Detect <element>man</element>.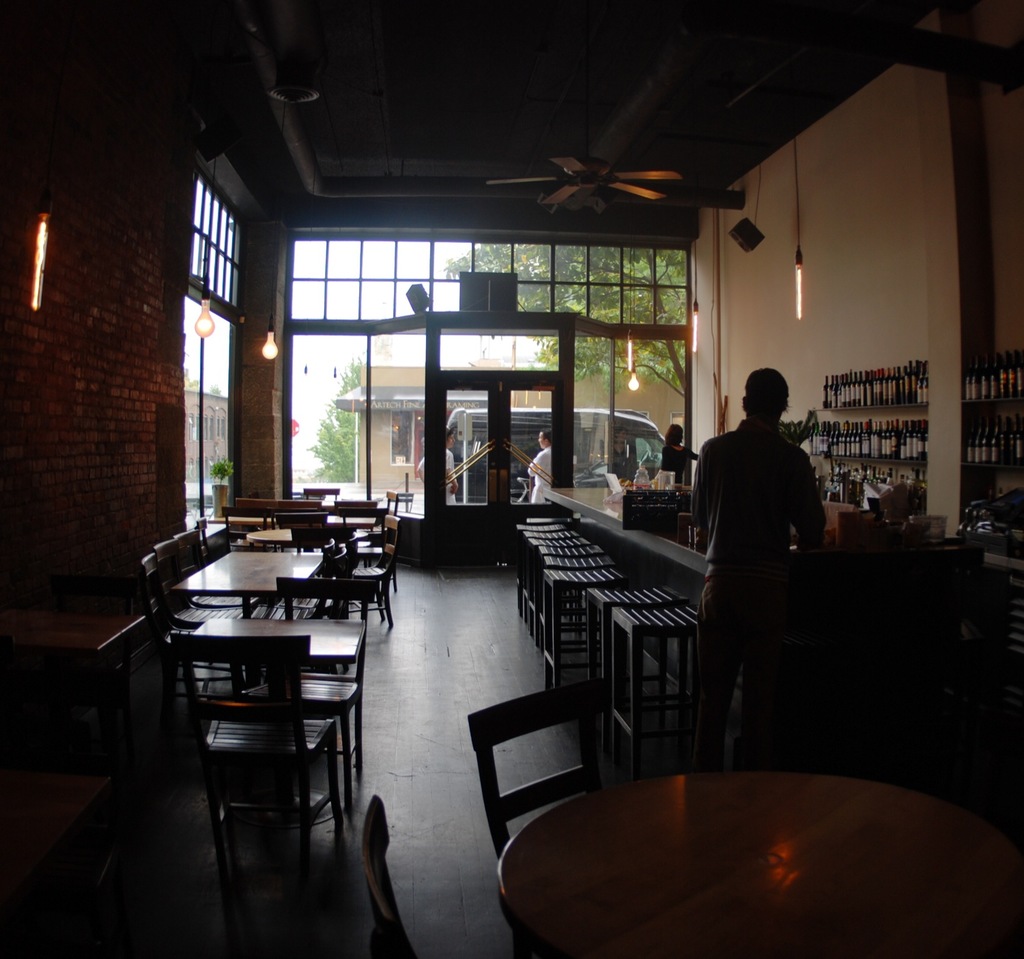
Detected at <region>528, 426, 553, 500</region>.
